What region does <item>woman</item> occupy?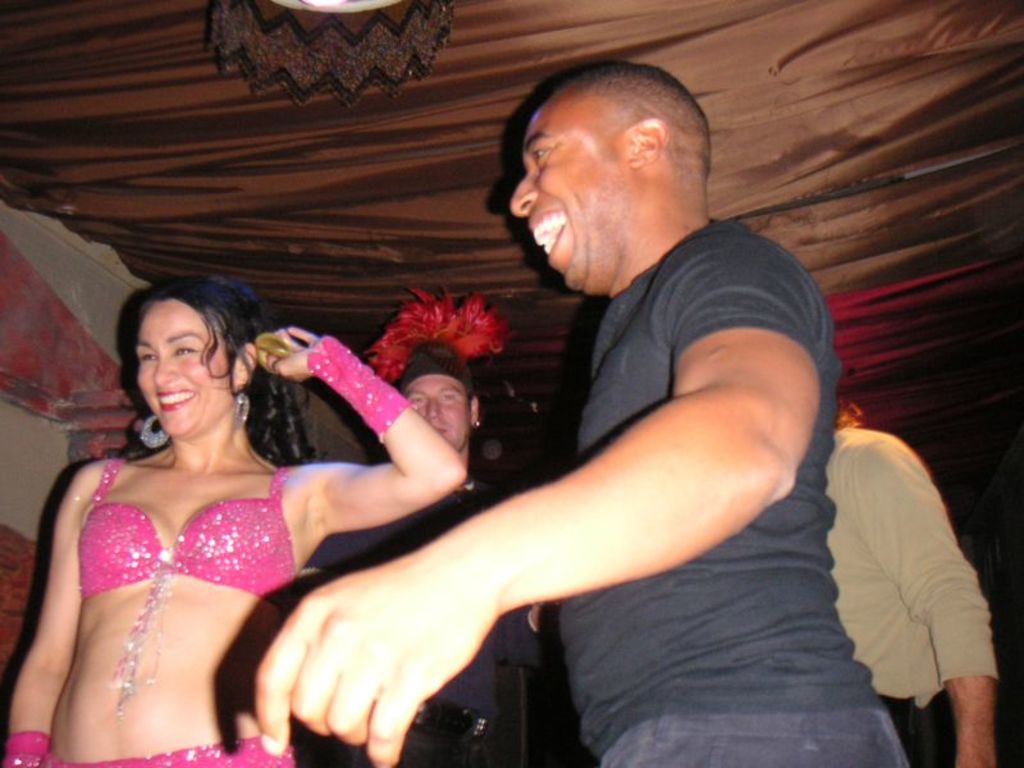
bbox(14, 242, 358, 756).
